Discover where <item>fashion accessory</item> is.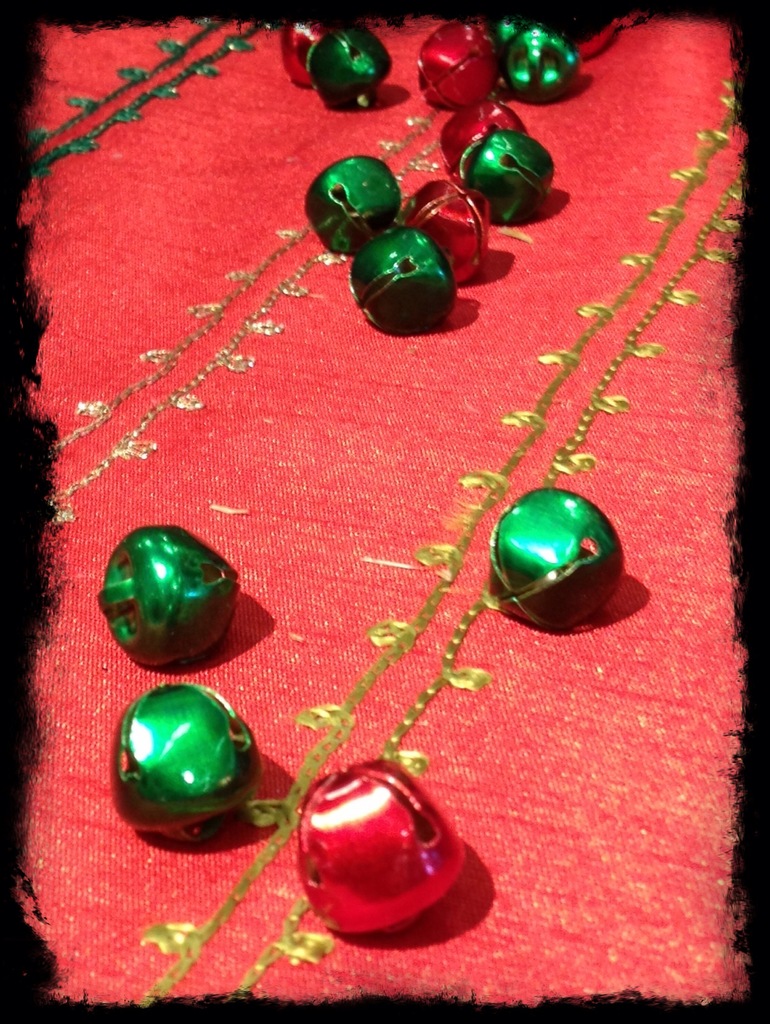
Discovered at left=294, top=753, right=471, bottom=934.
